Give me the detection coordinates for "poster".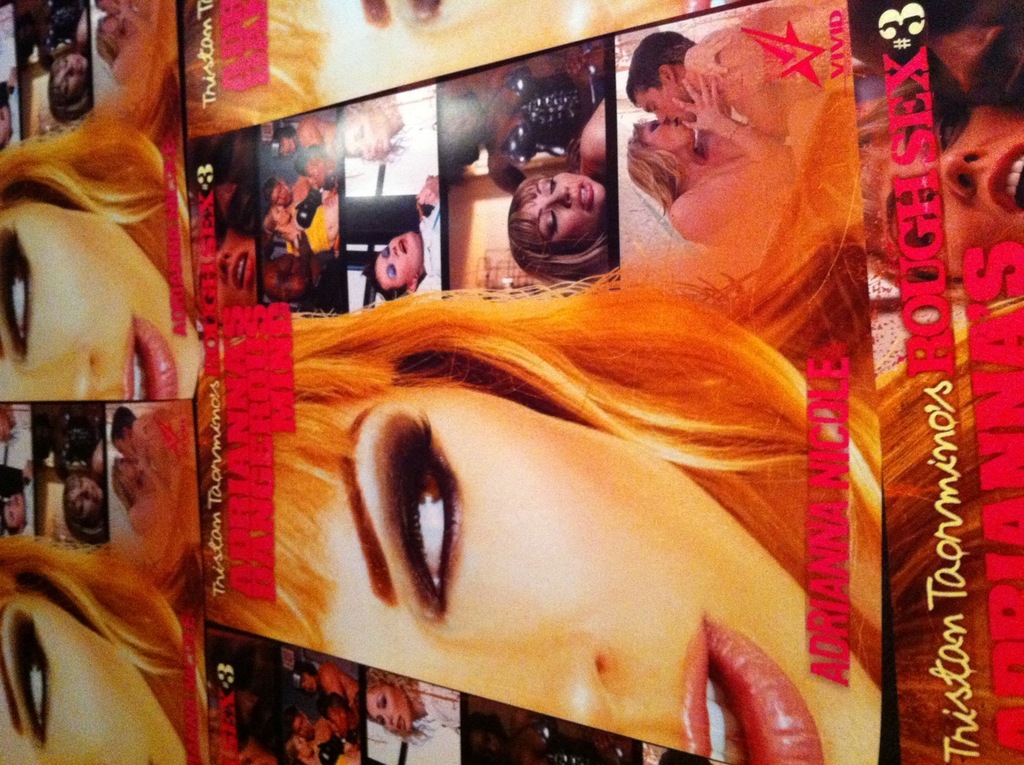
bbox=[0, 0, 1023, 764].
